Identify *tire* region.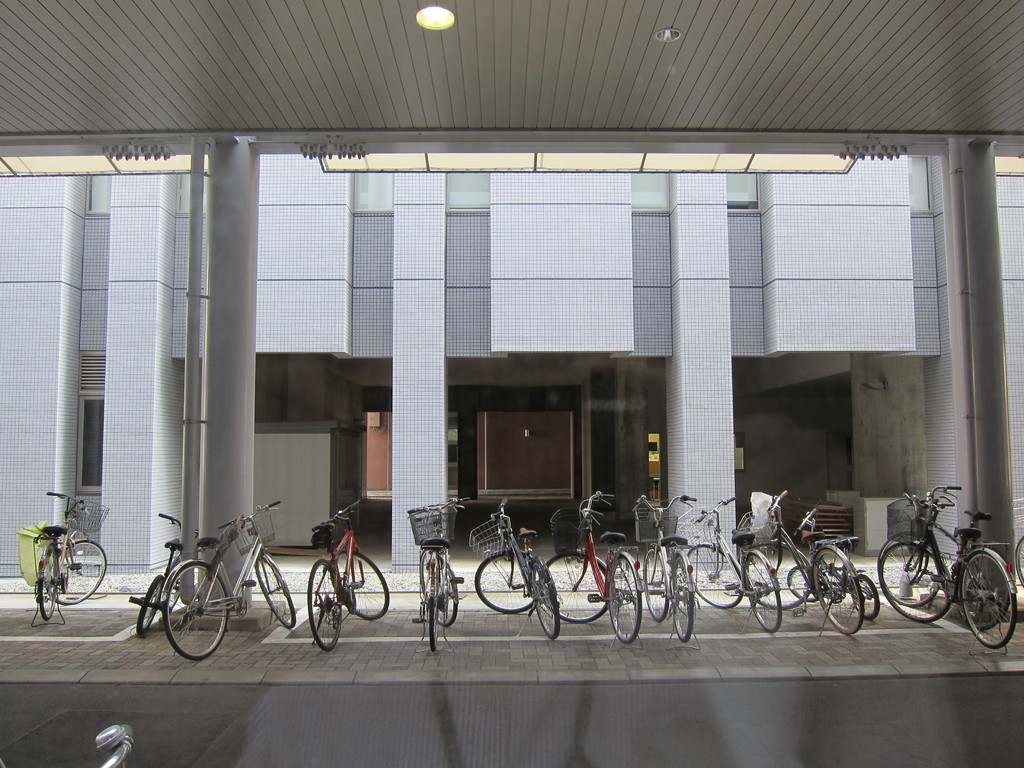
Region: bbox=[611, 554, 645, 645].
